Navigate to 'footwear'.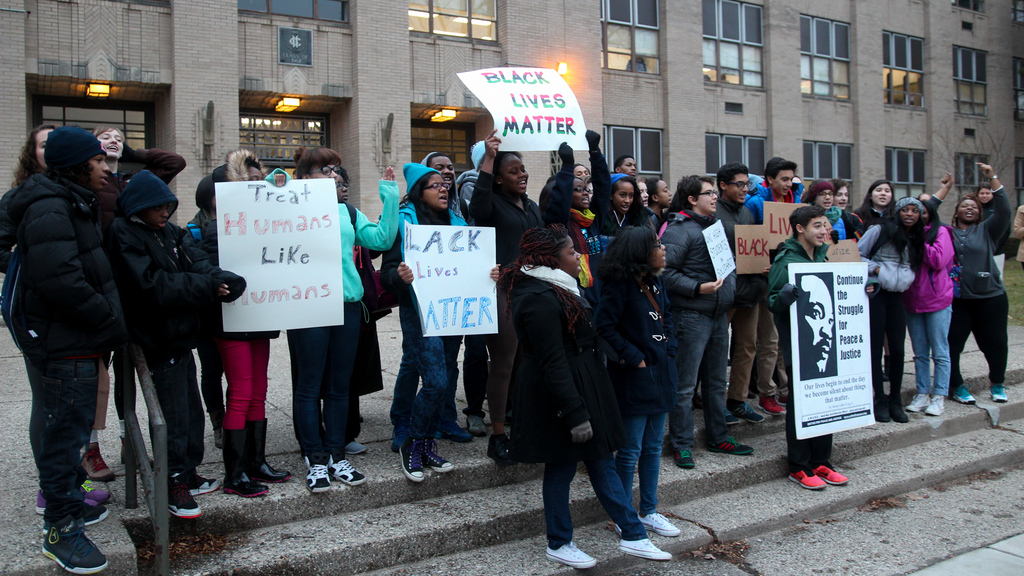
Navigation target: left=951, top=386, right=976, bottom=402.
